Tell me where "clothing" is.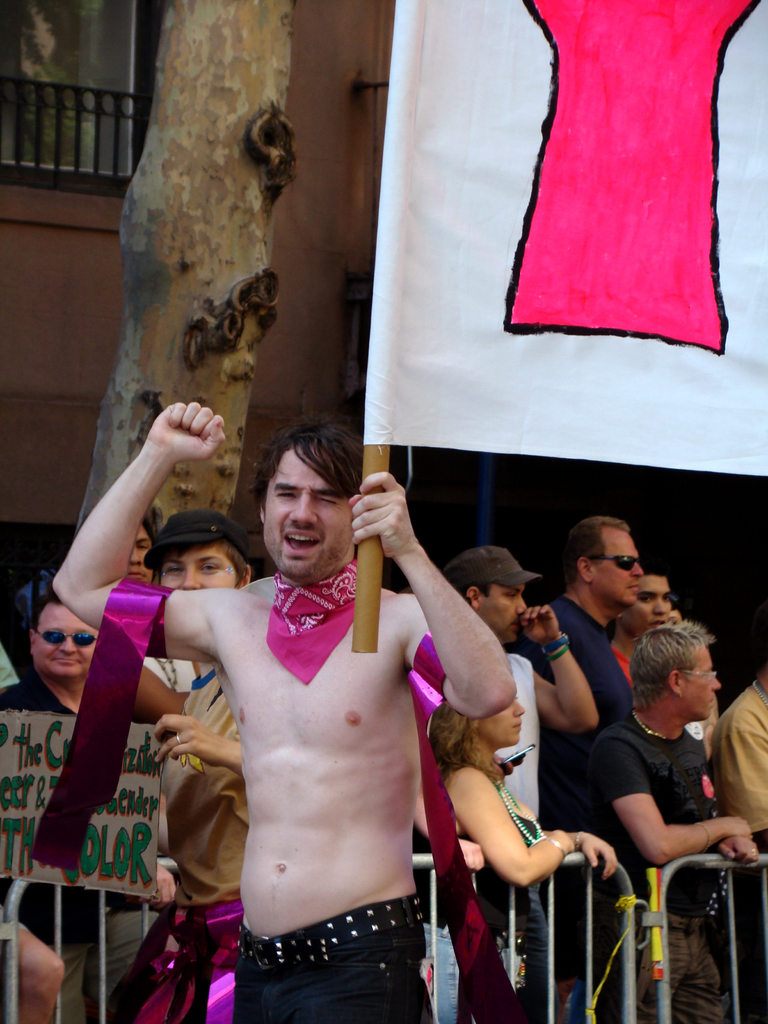
"clothing" is at <box>492,653,539,816</box>.
